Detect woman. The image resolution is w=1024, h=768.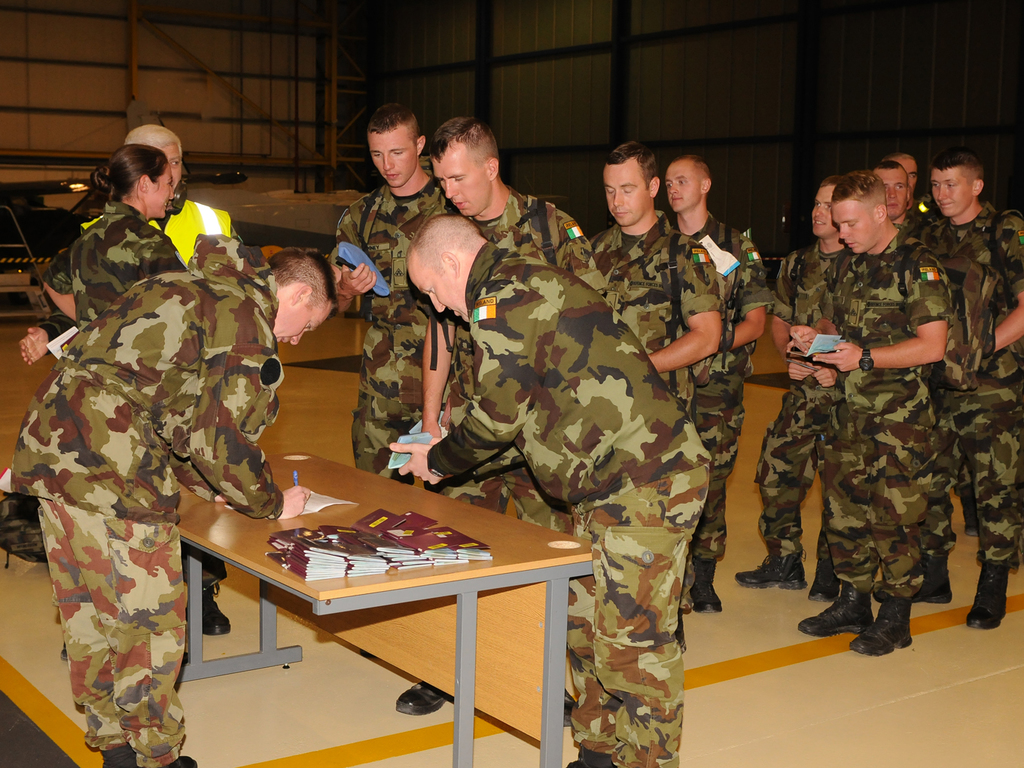
Rect(37, 145, 181, 327).
